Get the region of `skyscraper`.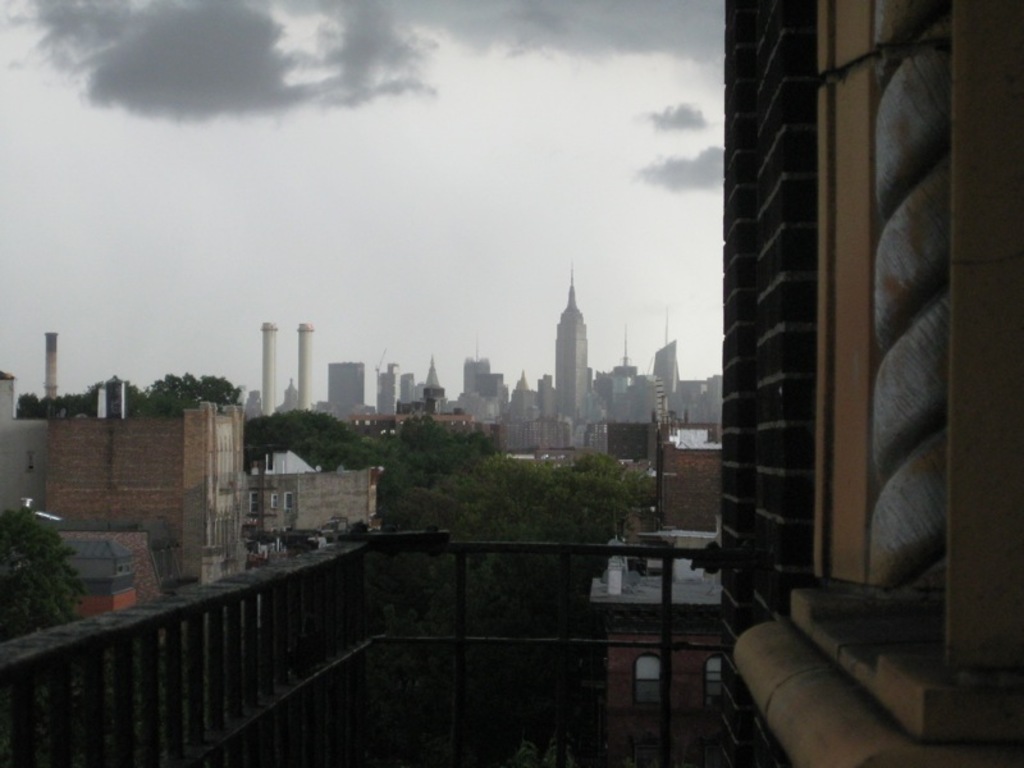
box(721, 0, 1023, 767).
